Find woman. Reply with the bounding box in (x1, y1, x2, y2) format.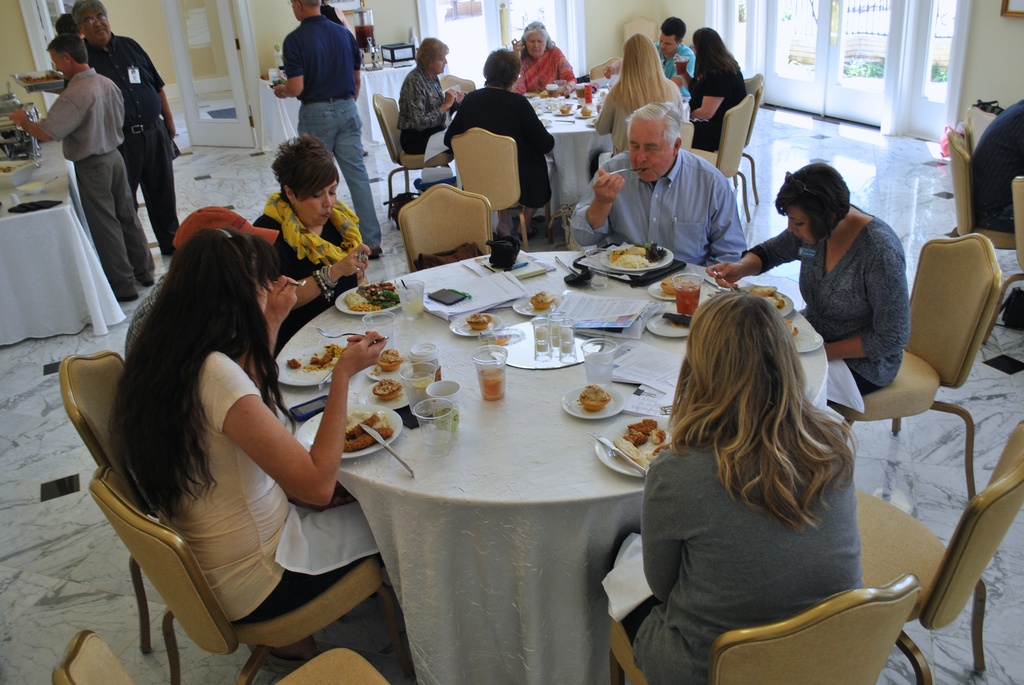
(701, 156, 916, 409).
